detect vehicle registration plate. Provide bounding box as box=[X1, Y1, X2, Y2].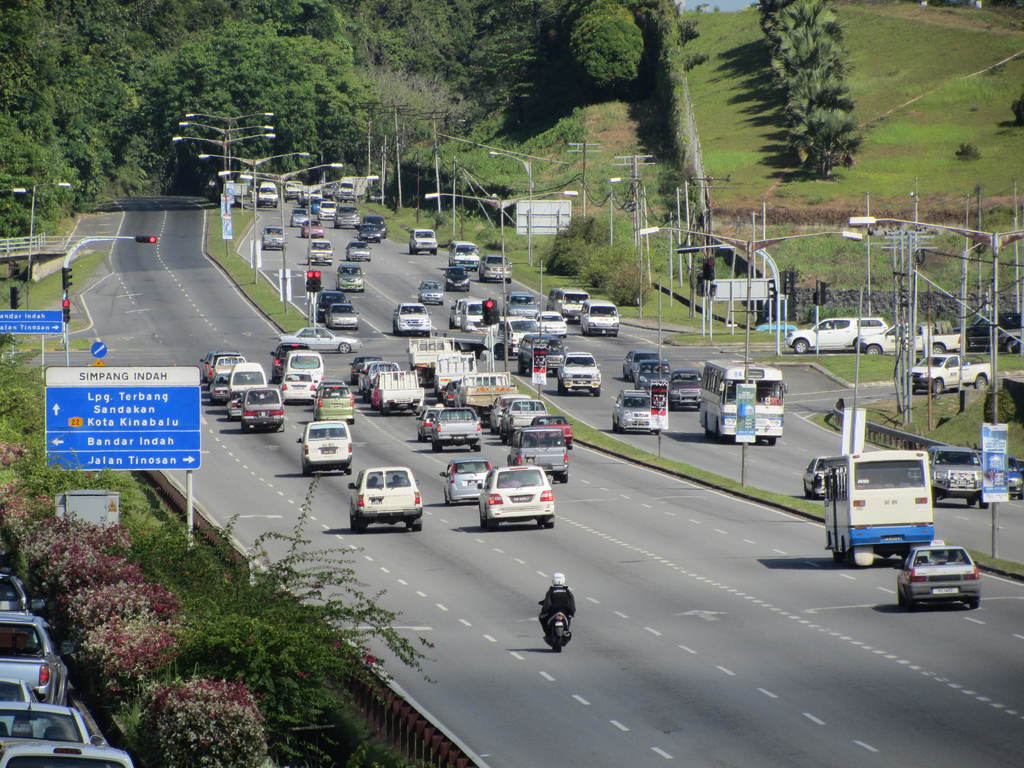
box=[451, 431, 464, 440].
